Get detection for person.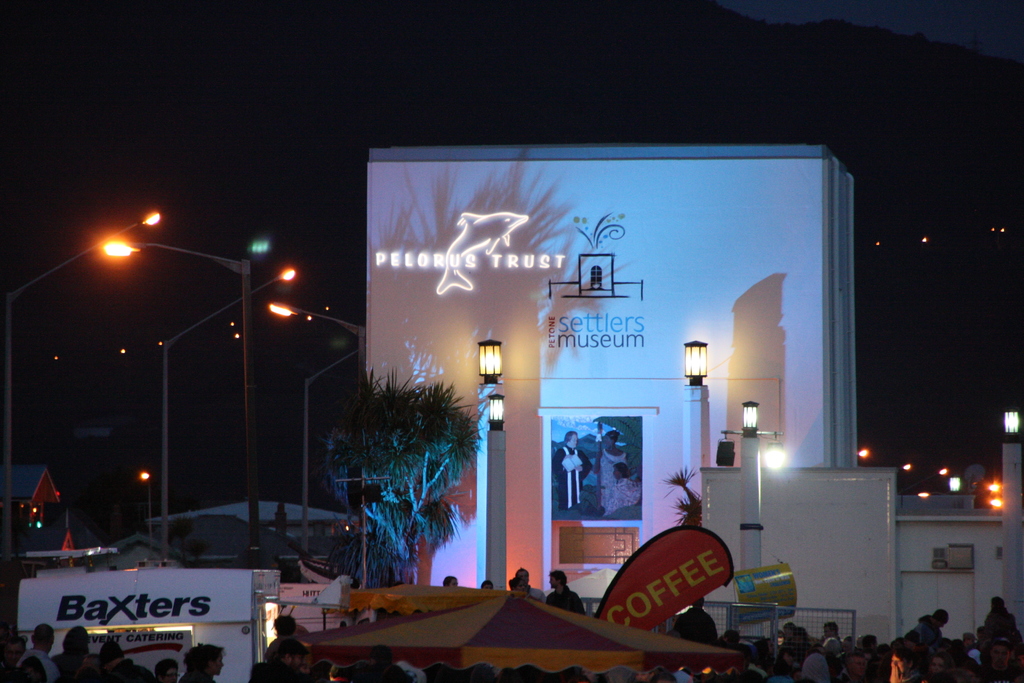
Detection: 607, 452, 630, 537.
